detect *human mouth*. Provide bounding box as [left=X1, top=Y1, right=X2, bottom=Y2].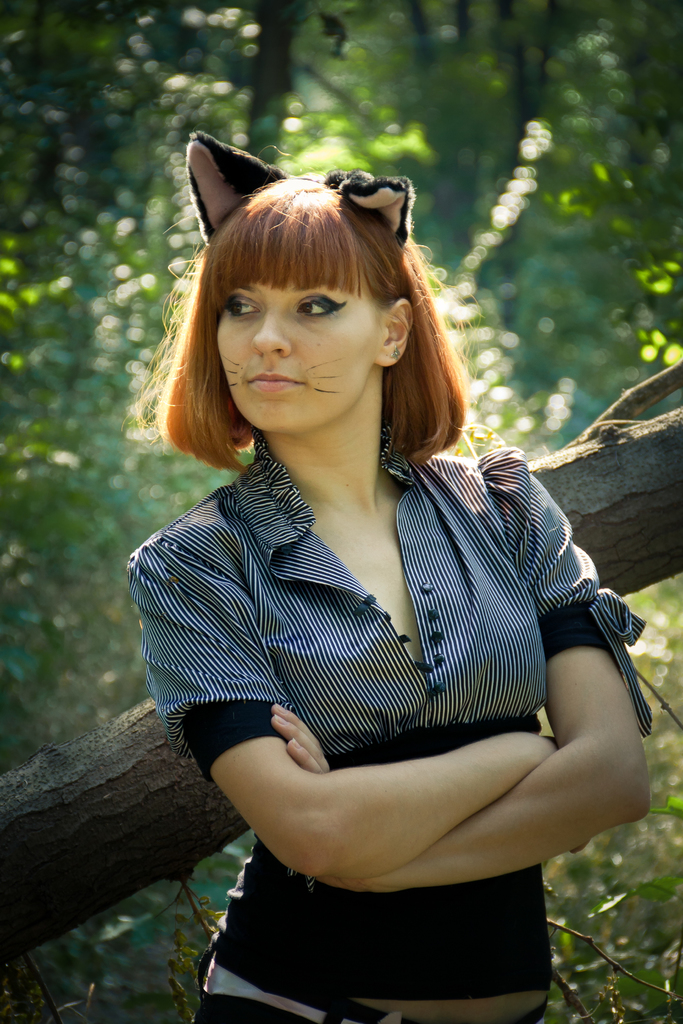
[left=245, top=373, right=306, bottom=387].
